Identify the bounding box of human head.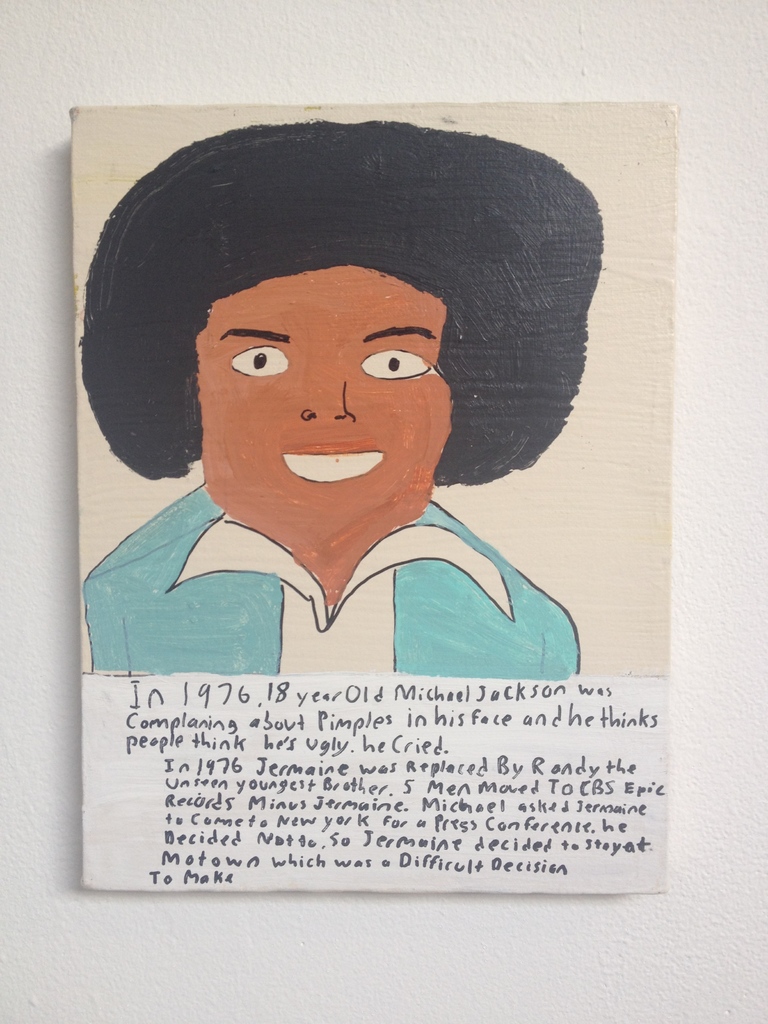
[x1=76, y1=98, x2=596, y2=614].
